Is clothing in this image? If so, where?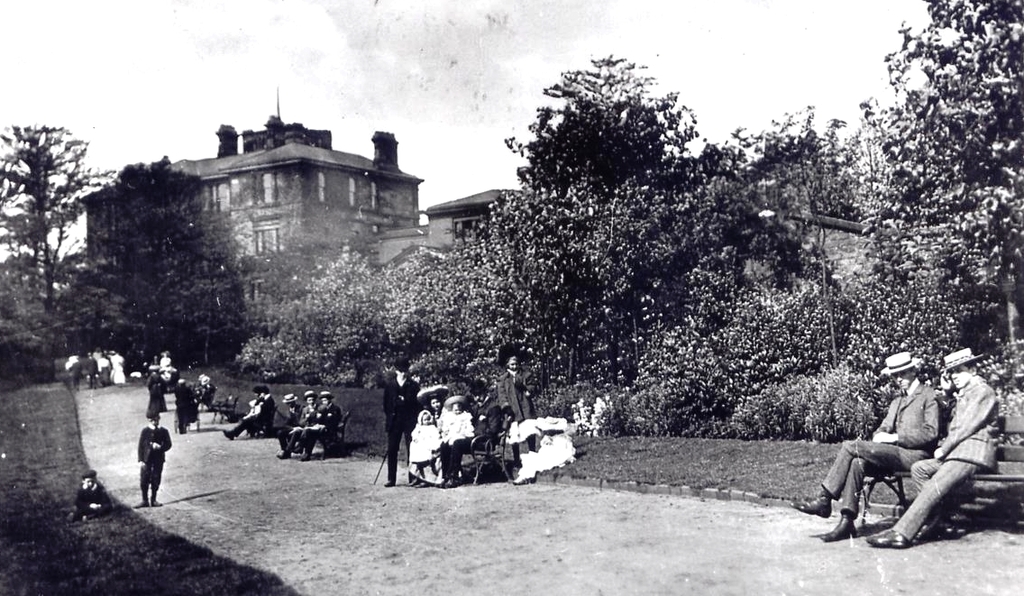
Yes, at left=179, top=384, right=199, bottom=428.
